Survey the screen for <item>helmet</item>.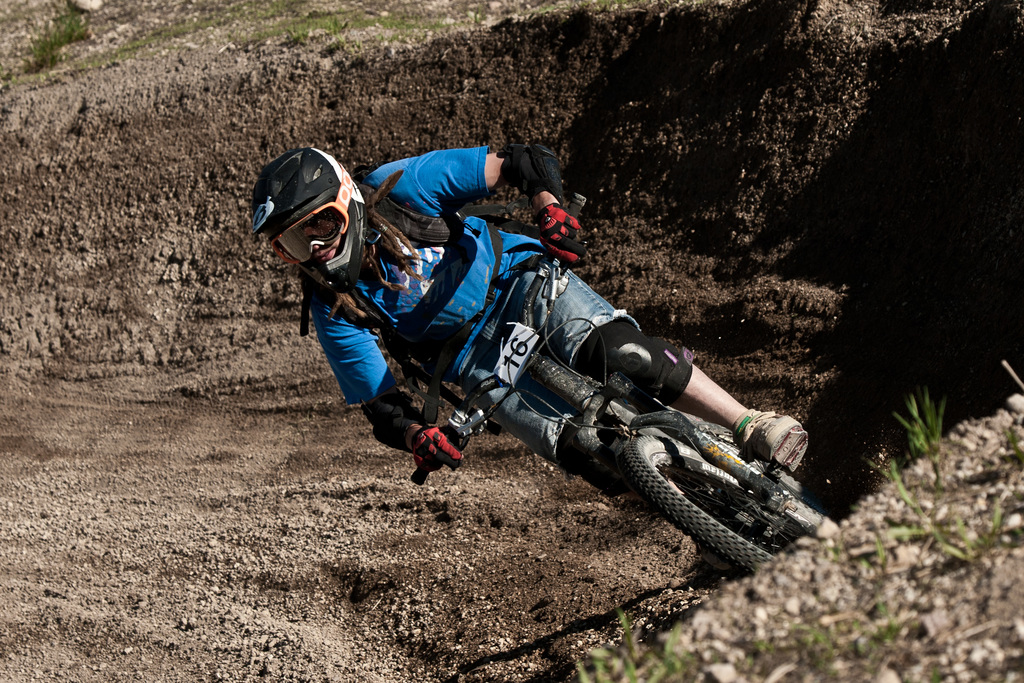
Survey found: <region>250, 152, 388, 292</region>.
